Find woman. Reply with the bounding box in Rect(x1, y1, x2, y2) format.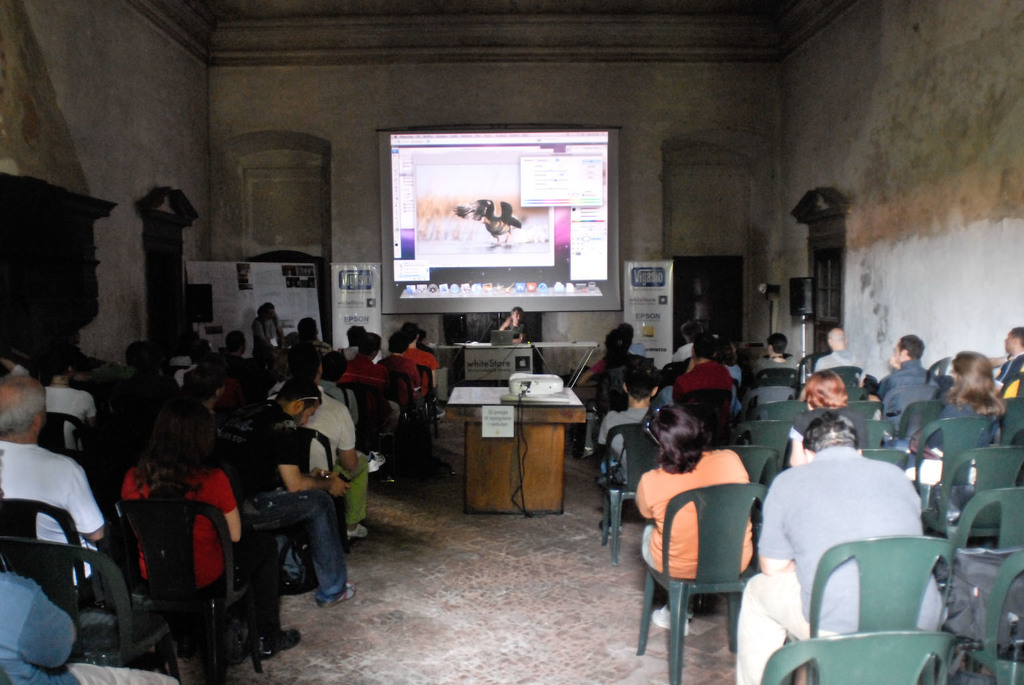
Rect(626, 399, 760, 637).
